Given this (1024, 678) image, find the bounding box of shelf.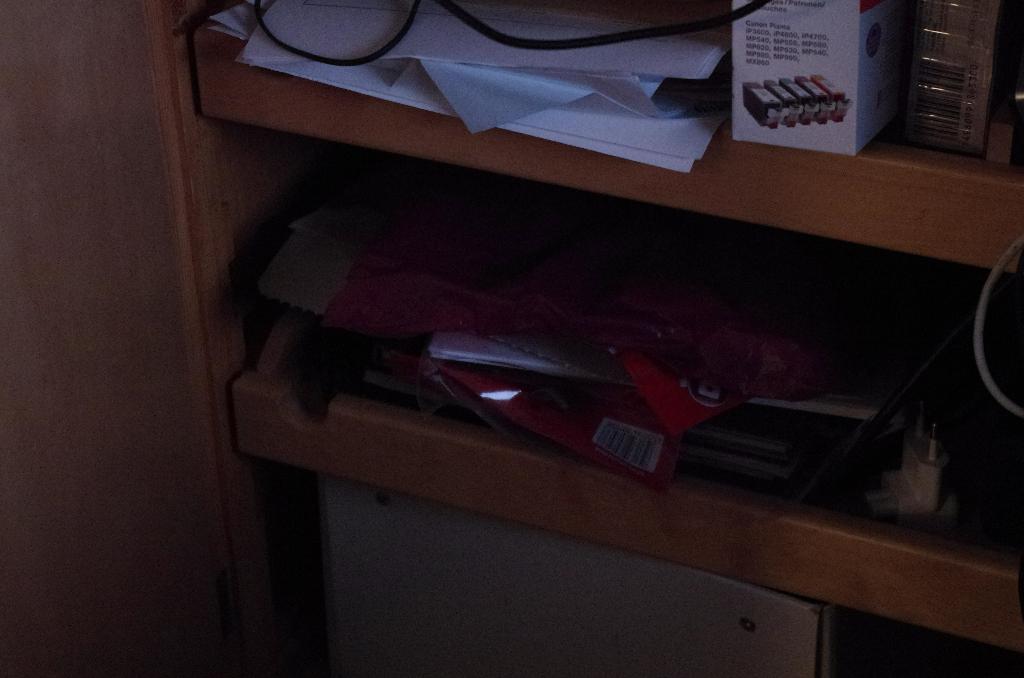
188:0:1023:660.
